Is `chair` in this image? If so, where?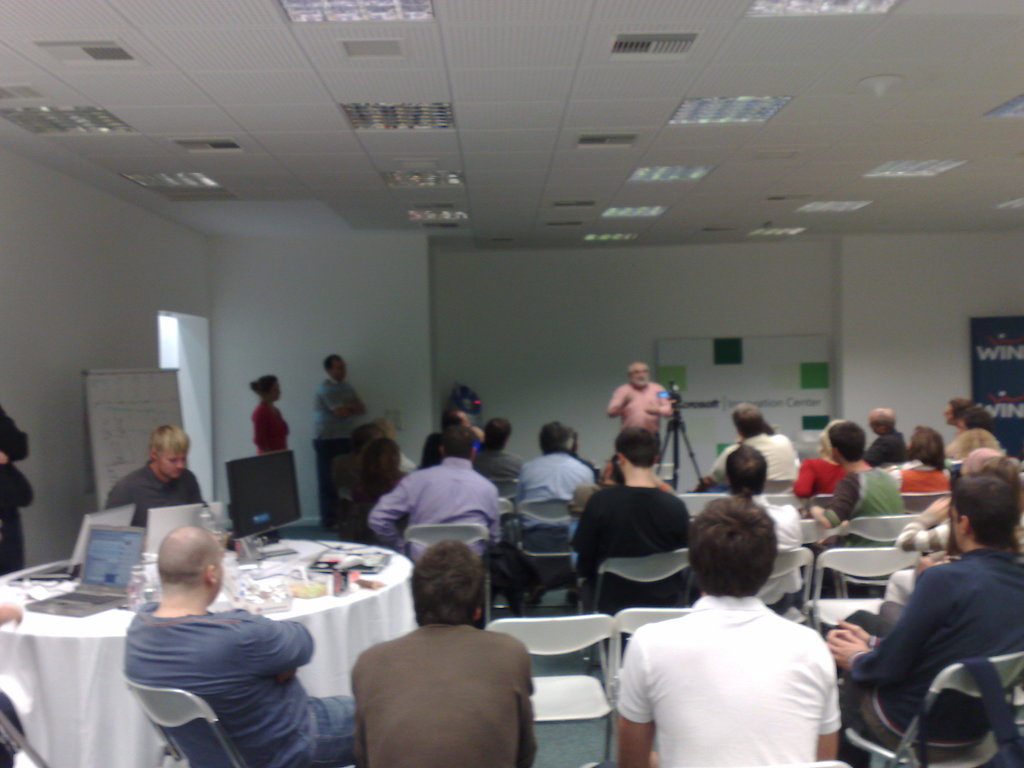
Yes, at <bbox>407, 521, 499, 611</bbox>.
